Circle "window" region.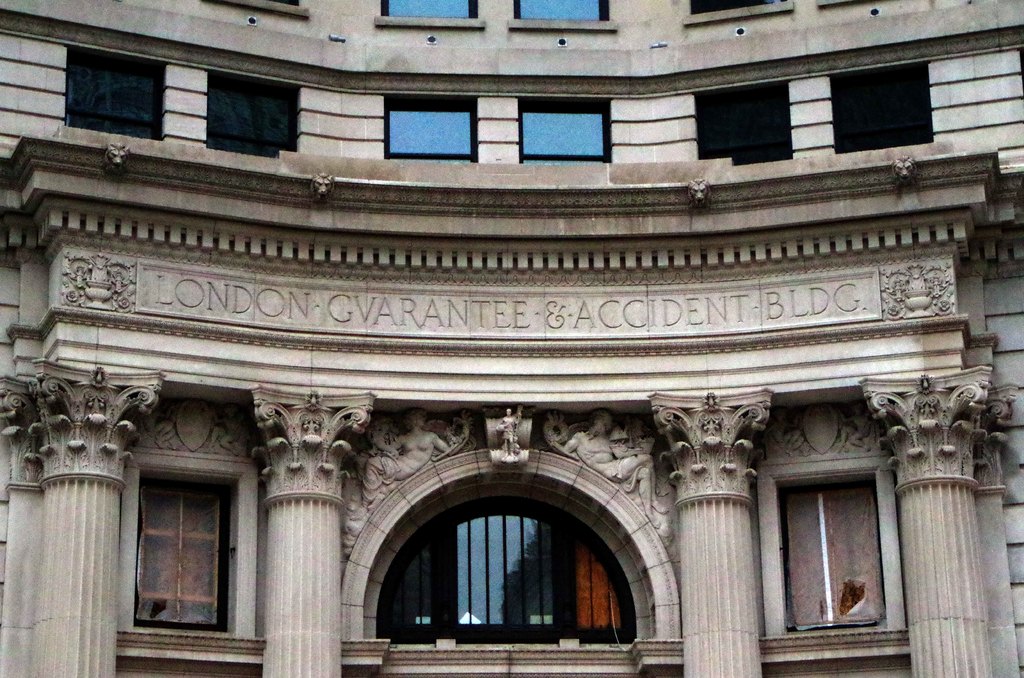
Region: <box>692,80,795,165</box>.
